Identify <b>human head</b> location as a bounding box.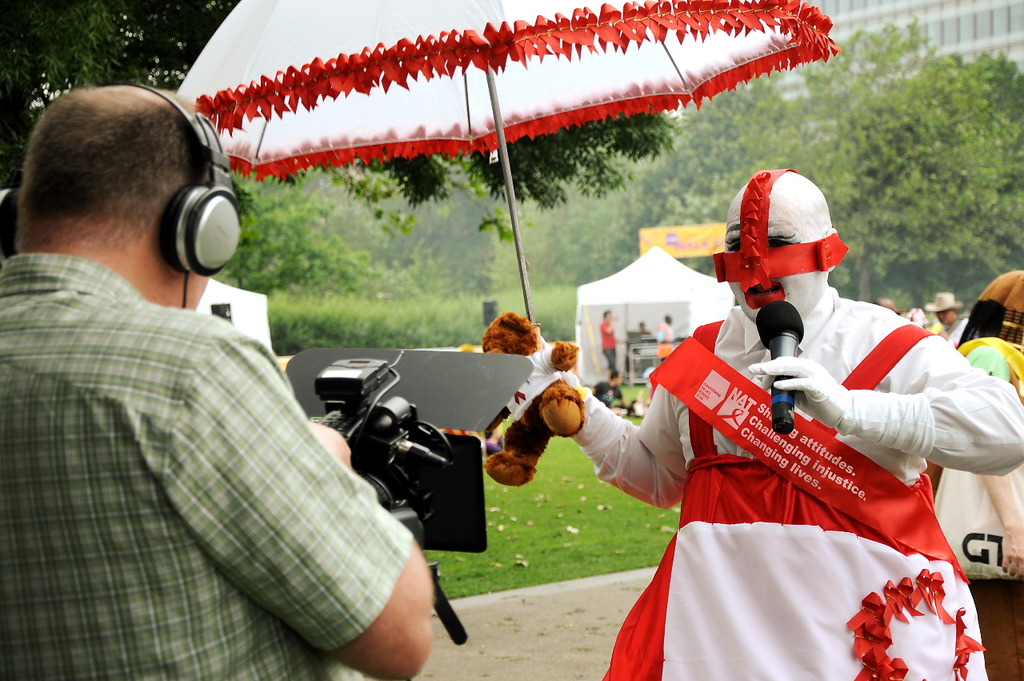
14, 83, 230, 305.
